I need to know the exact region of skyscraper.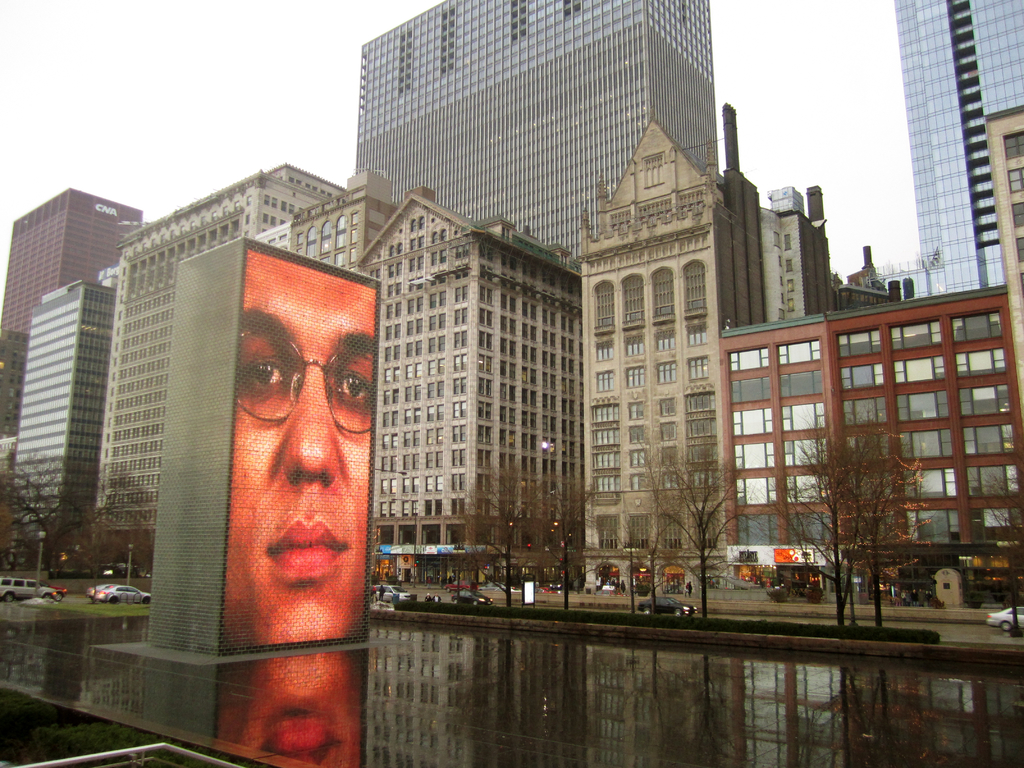
Region: l=361, t=0, r=711, b=269.
